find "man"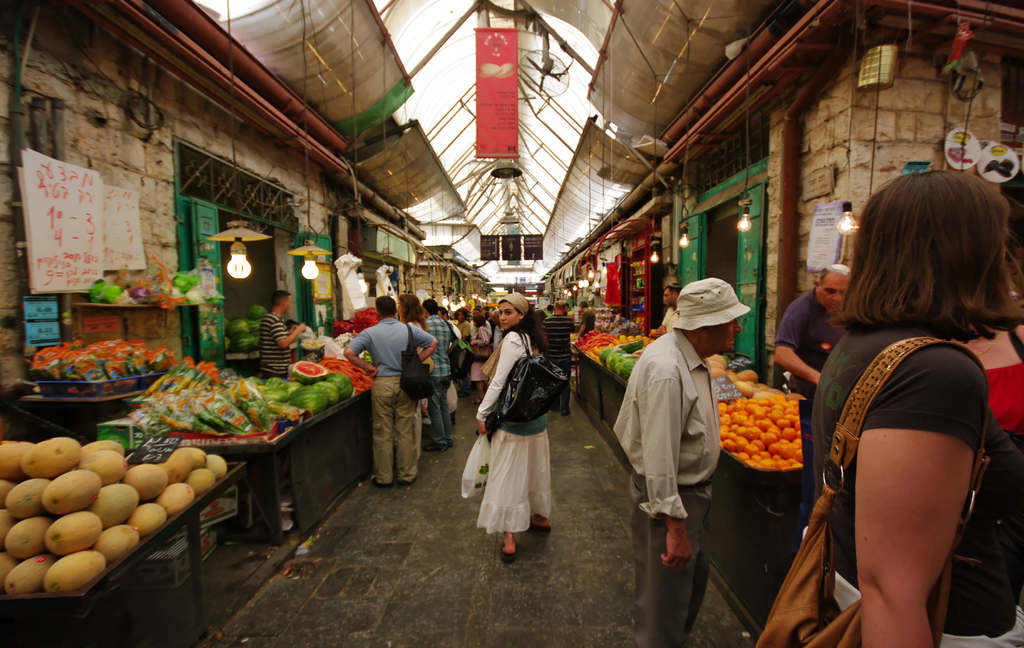
left=650, top=282, right=680, bottom=335
